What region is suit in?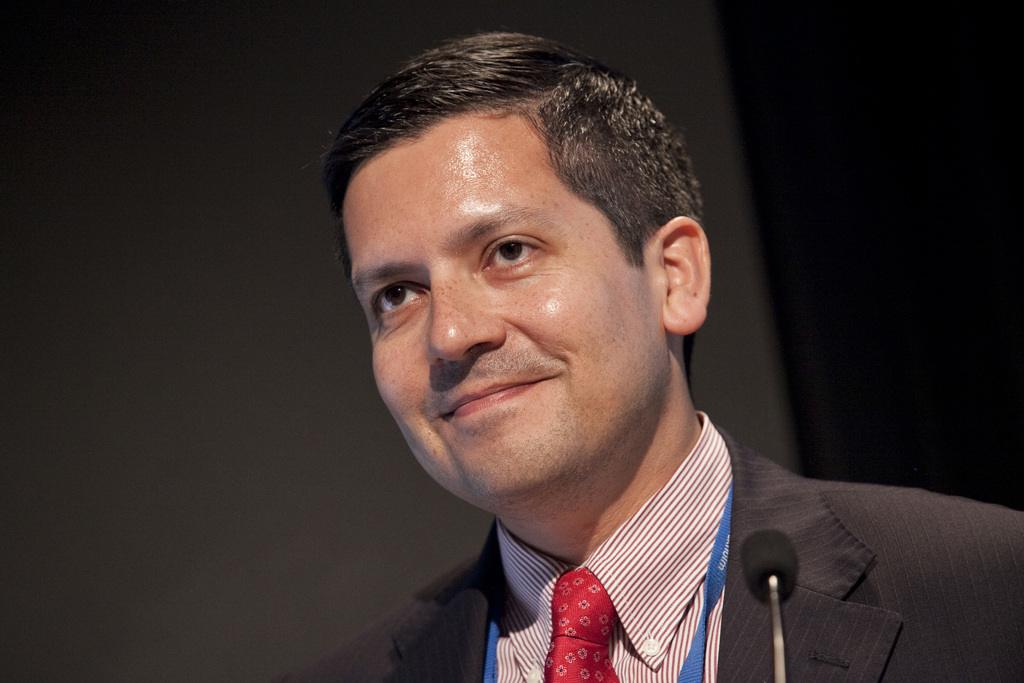
l=328, t=365, r=951, b=667.
